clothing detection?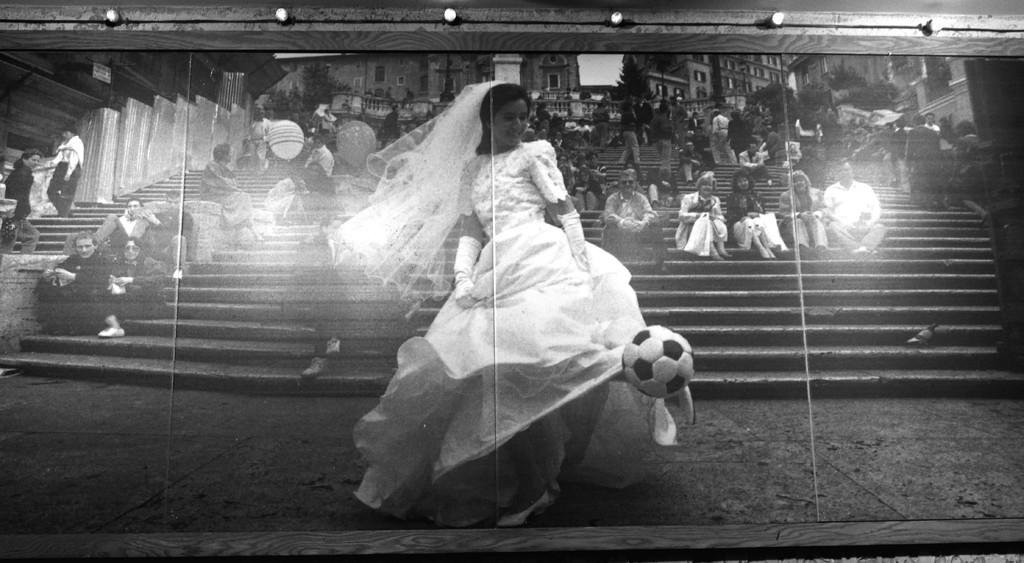
<box>198,161,252,212</box>
